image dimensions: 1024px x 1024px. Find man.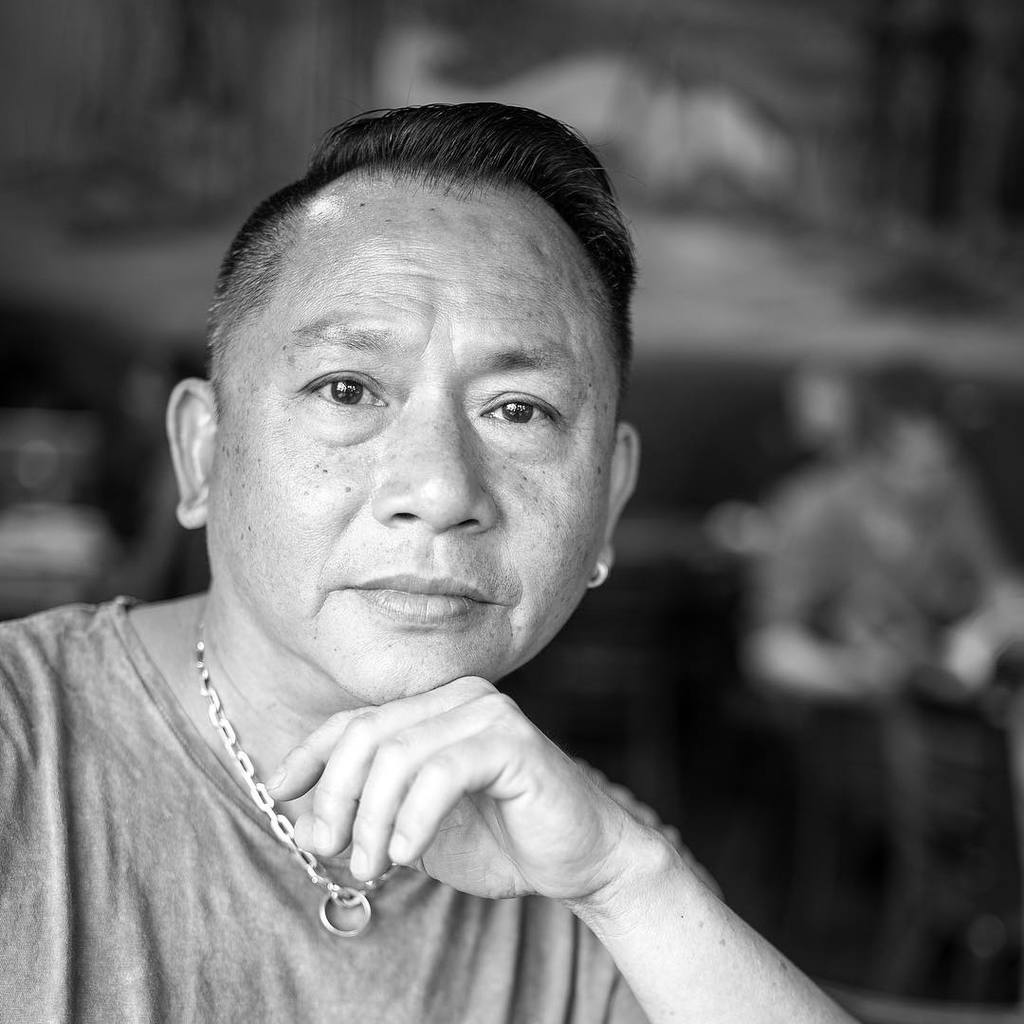
[x1=0, y1=103, x2=859, y2=1023].
